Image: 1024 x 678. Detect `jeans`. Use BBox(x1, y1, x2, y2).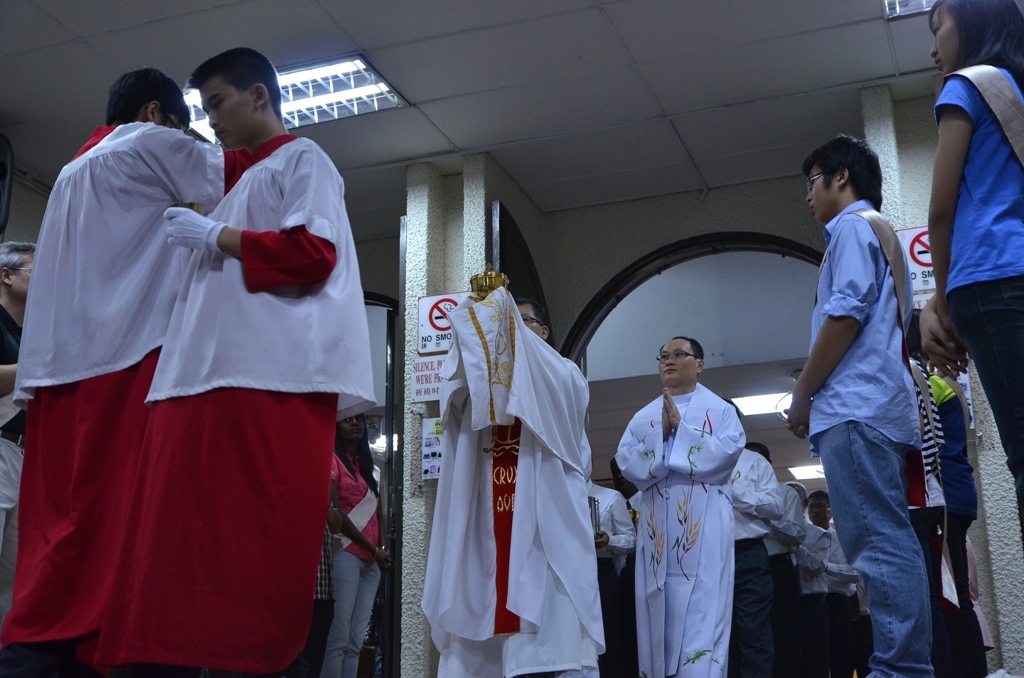
BBox(330, 551, 378, 677).
